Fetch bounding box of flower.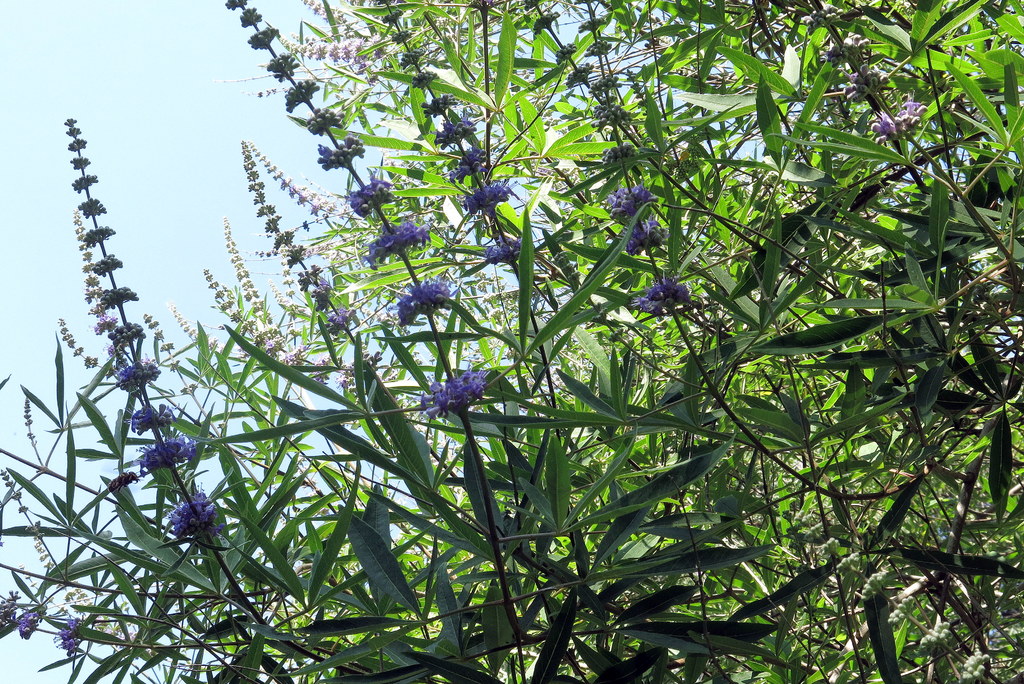
Bbox: [x1=342, y1=179, x2=395, y2=215].
